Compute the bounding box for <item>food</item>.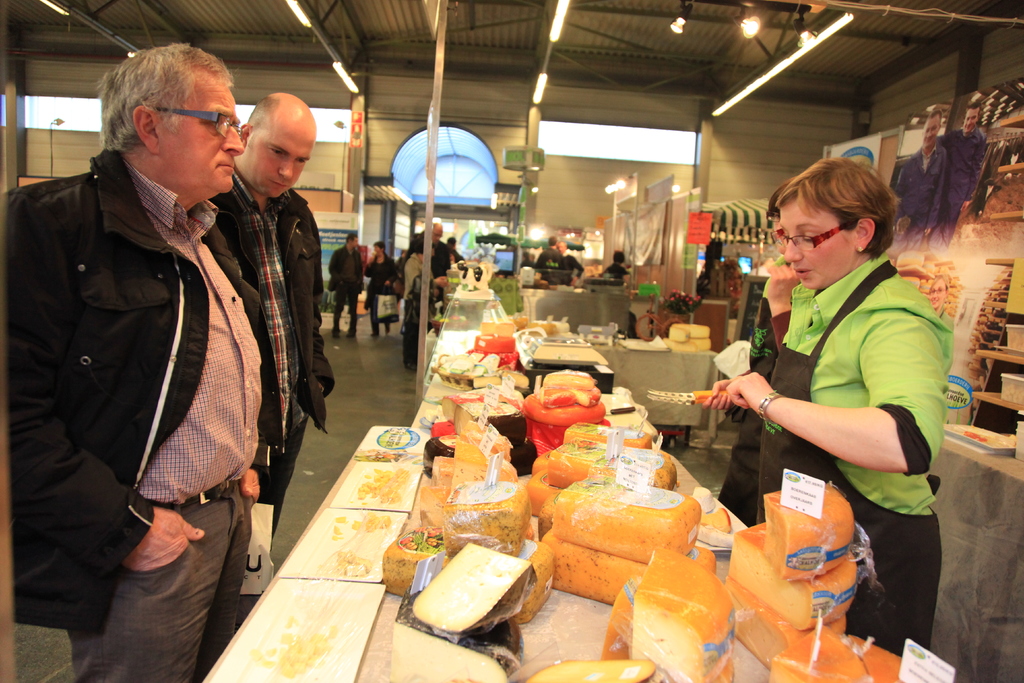
detection(481, 334, 512, 350).
